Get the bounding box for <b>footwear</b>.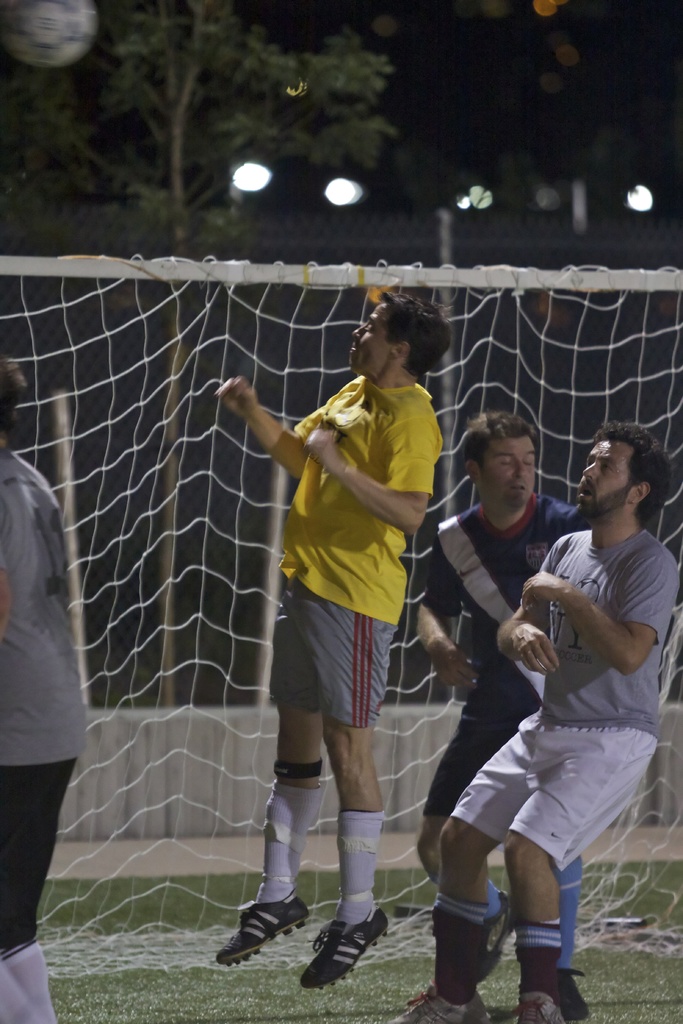
470:888:515:987.
